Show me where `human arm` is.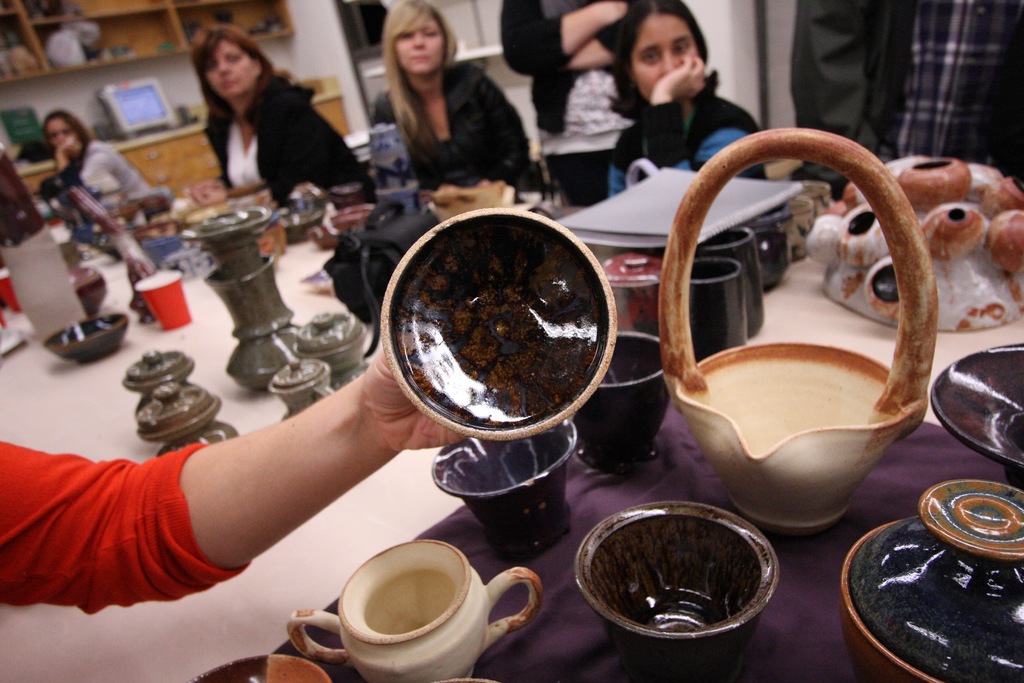
`human arm` is at [52, 124, 89, 199].
